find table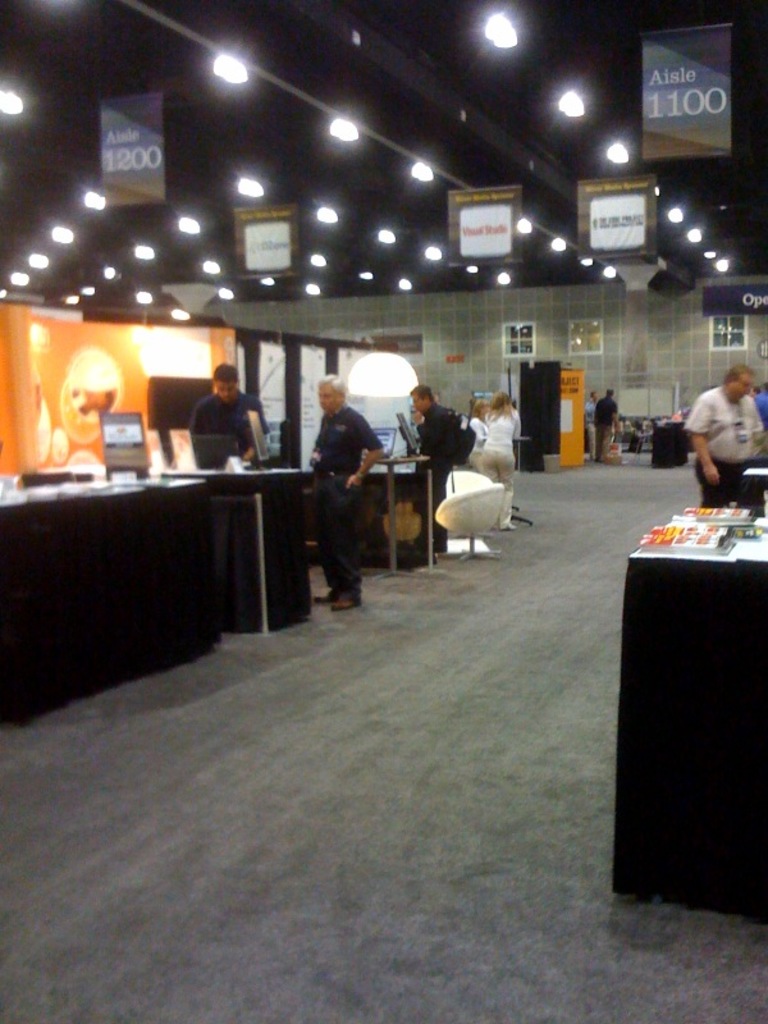
{"left": 622, "top": 470, "right": 767, "bottom": 943}
